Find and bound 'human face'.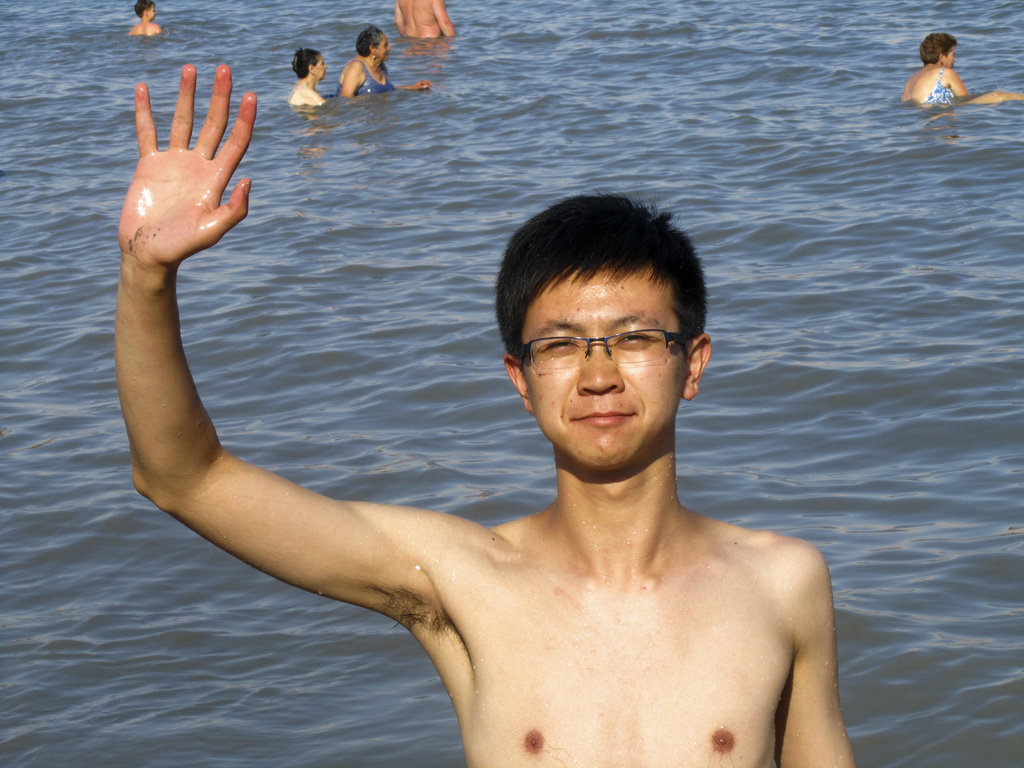
Bound: <region>314, 56, 328, 80</region>.
